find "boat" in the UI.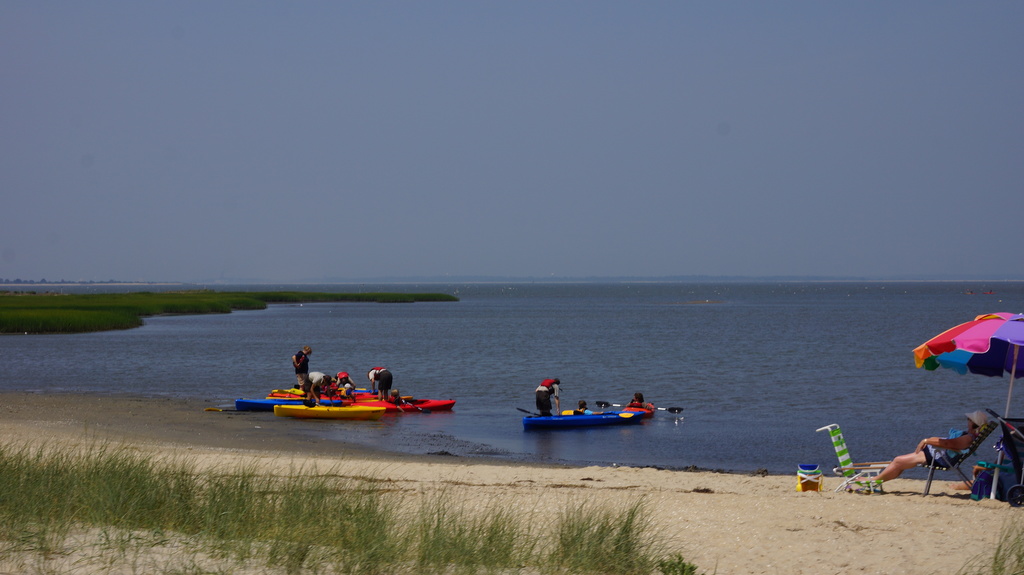
UI element at rect(276, 392, 368, 427).
